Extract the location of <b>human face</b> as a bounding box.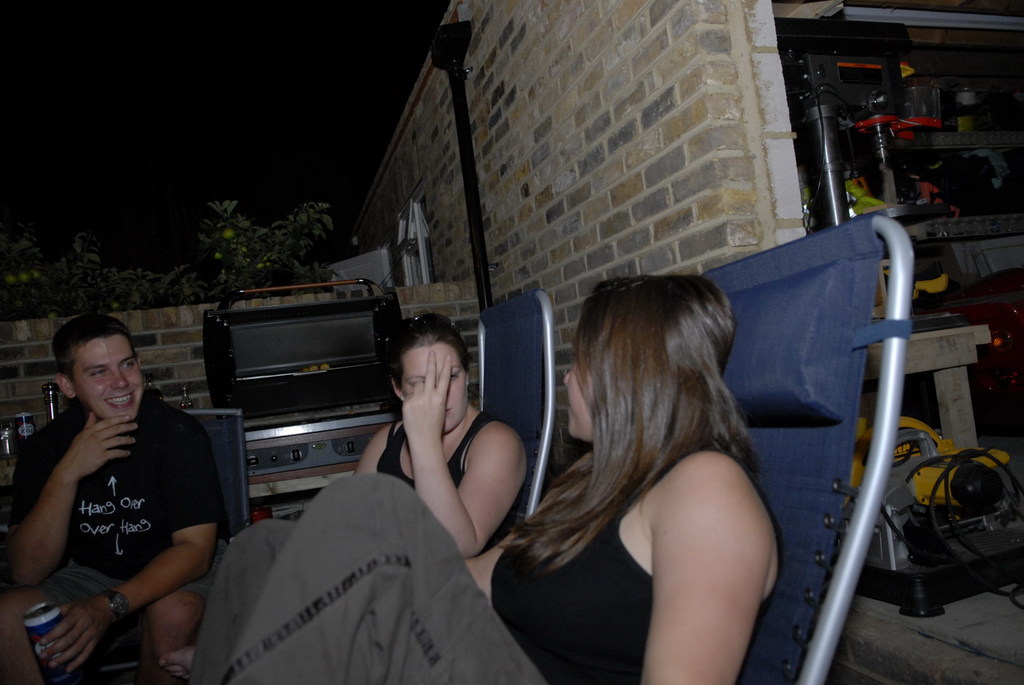
73/333/145/421.
